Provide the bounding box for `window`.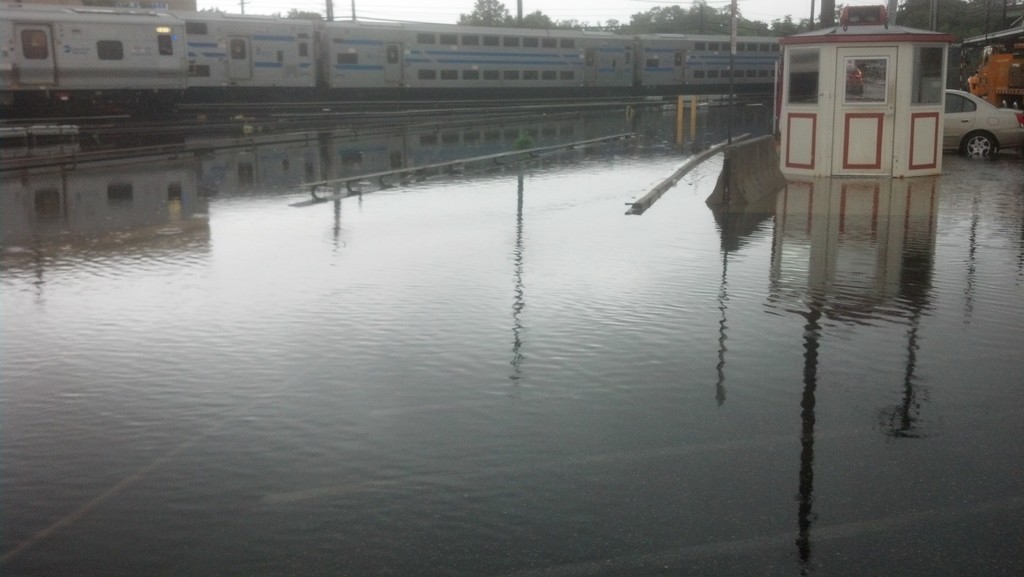
<region>560, 69, 579, 82</region>.
